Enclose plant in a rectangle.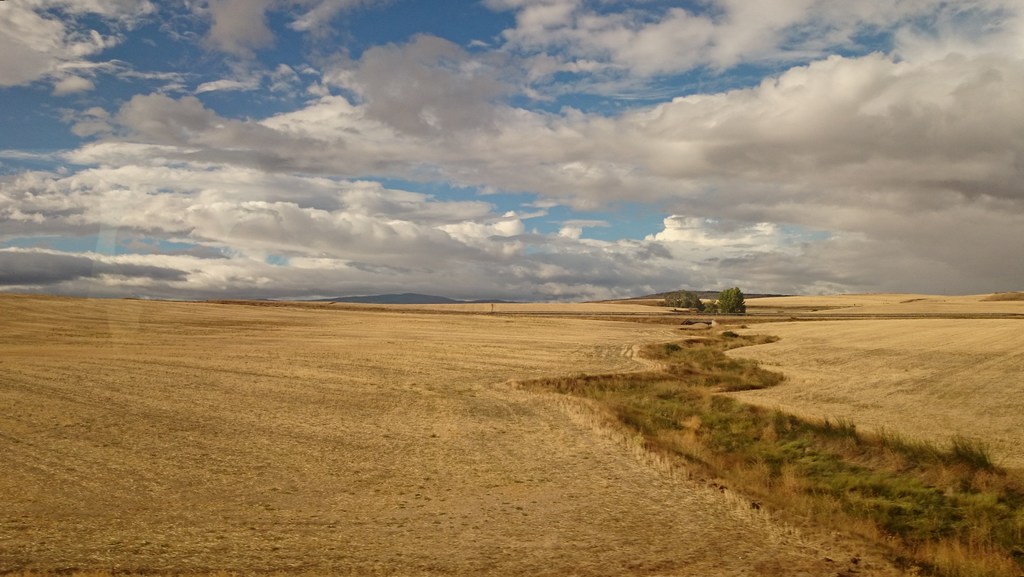
bbox=(662, 284, 750, 318).
